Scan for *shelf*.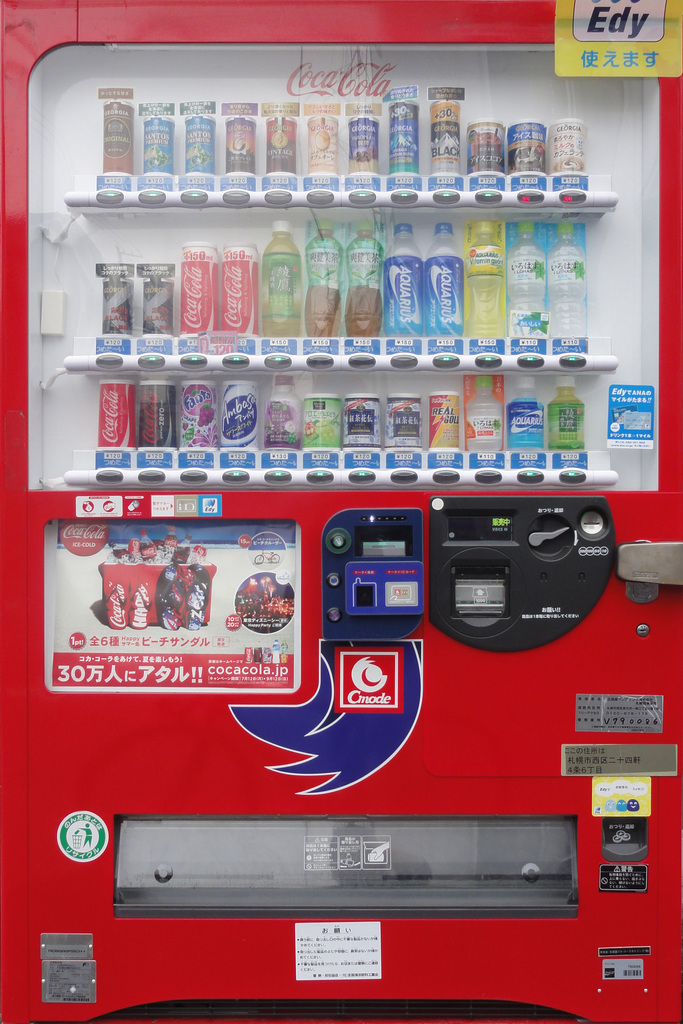
Scan result: <box>54,63,647,494</box>.
